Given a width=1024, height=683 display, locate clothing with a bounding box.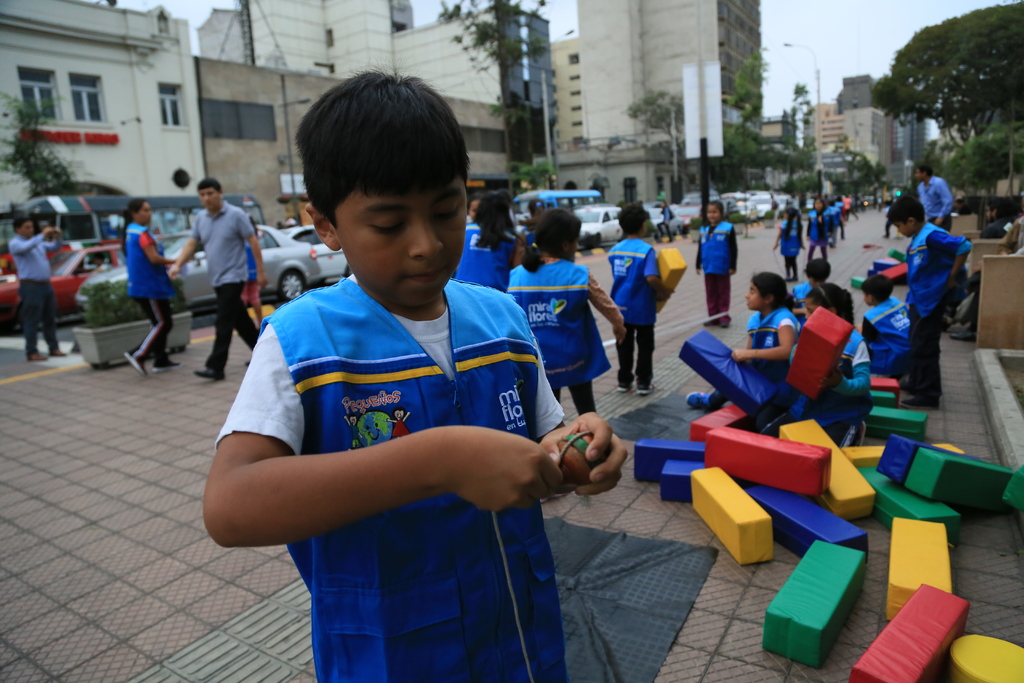
Located: (left=794, top=277, right=817, bottom=305).
